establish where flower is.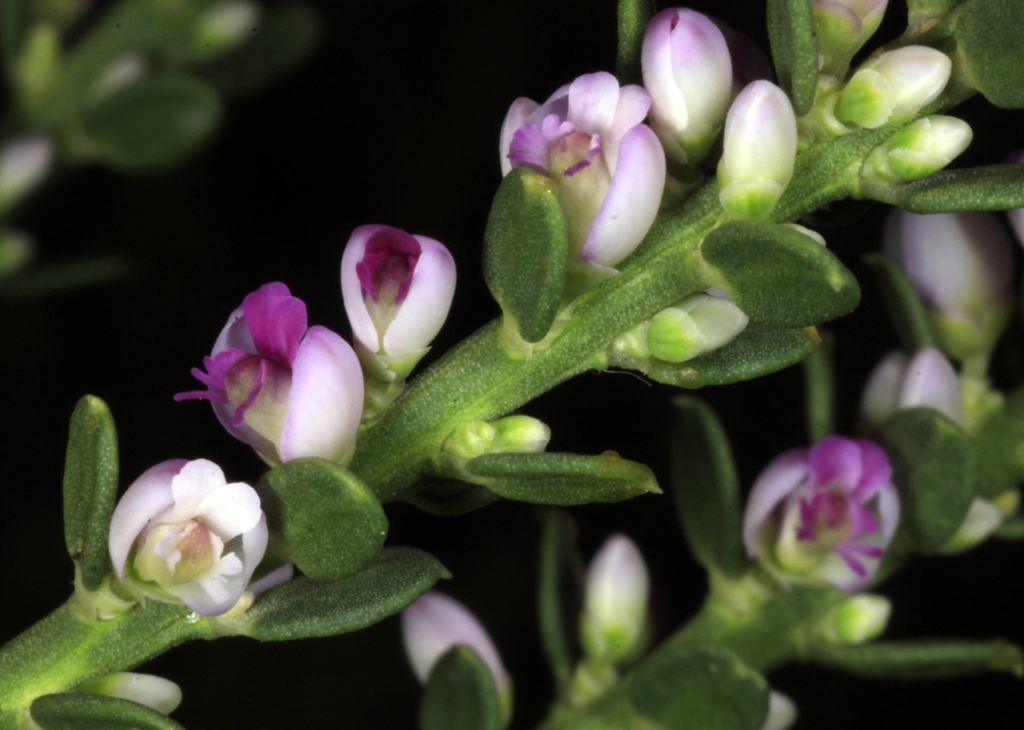
Established at locate(340, 223, 456, 354).
